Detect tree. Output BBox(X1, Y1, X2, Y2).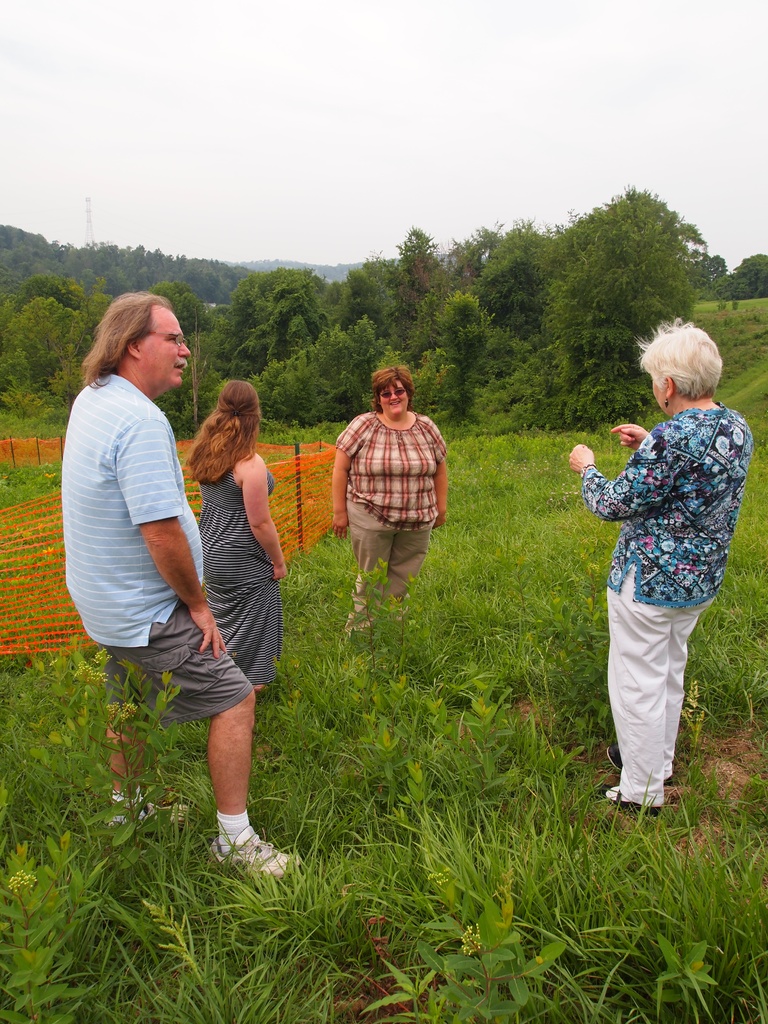
BBox(733, 255, 767, 299).
